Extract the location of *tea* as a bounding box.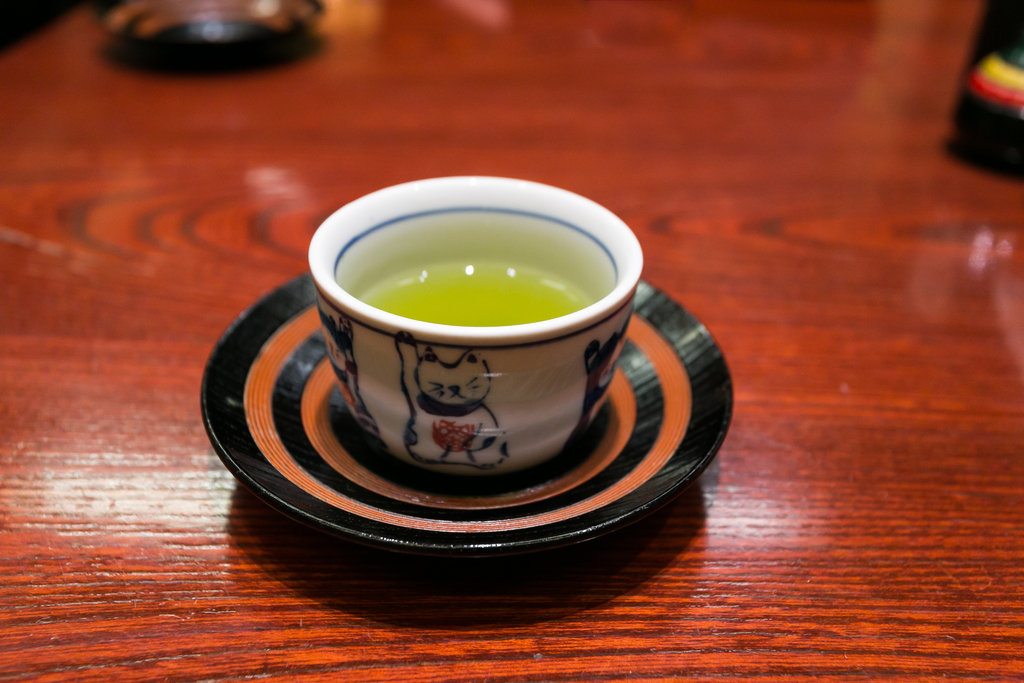
pyautogui.locateOnScreen(354, 258, 585, 328).
